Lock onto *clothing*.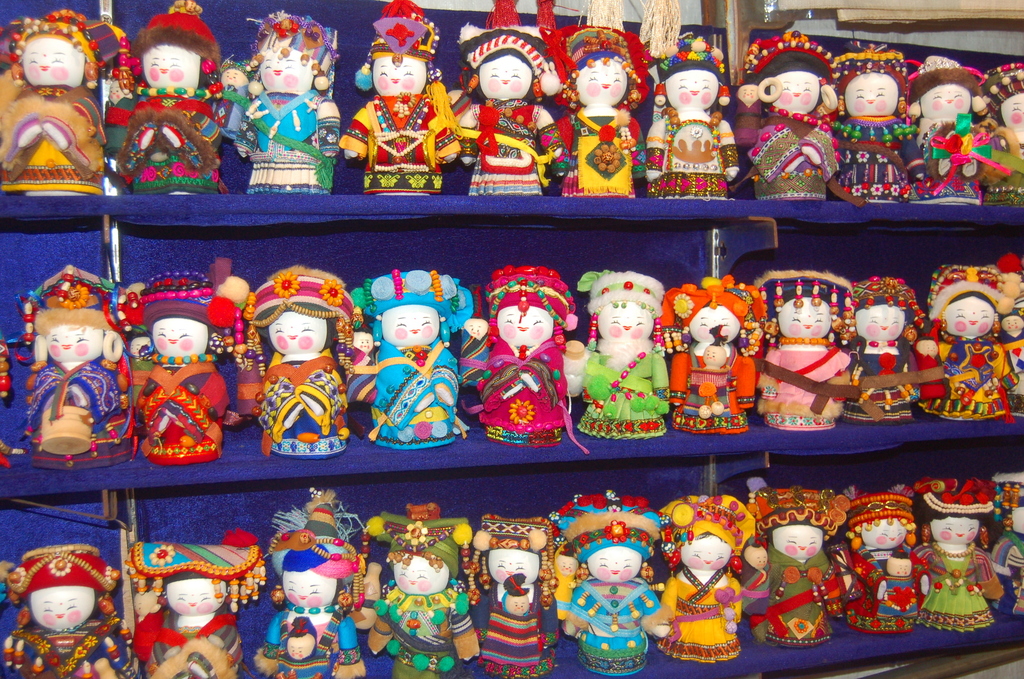
Locked: <box>567,572,661,673</box>.
